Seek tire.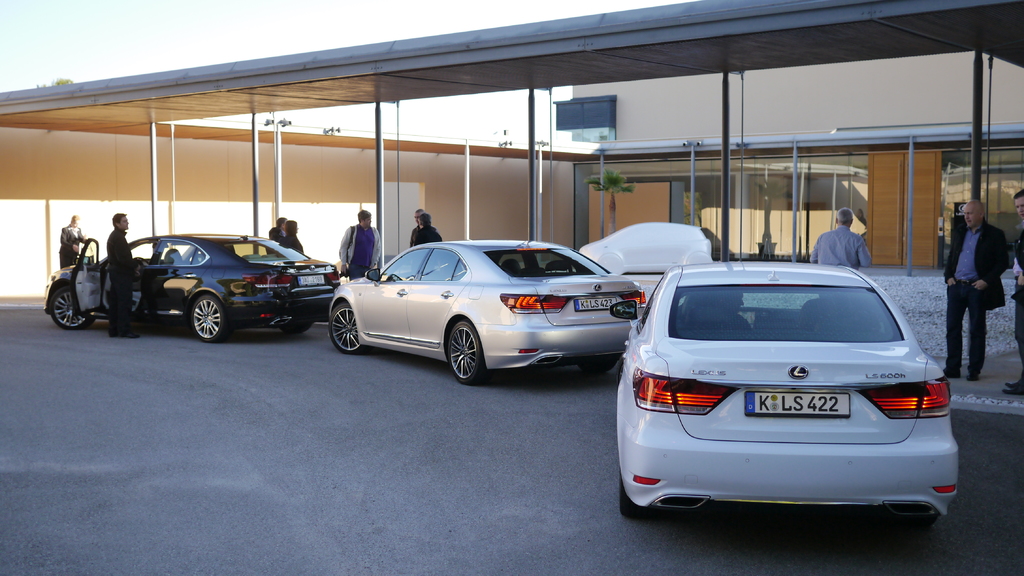
615,475,653,524.
